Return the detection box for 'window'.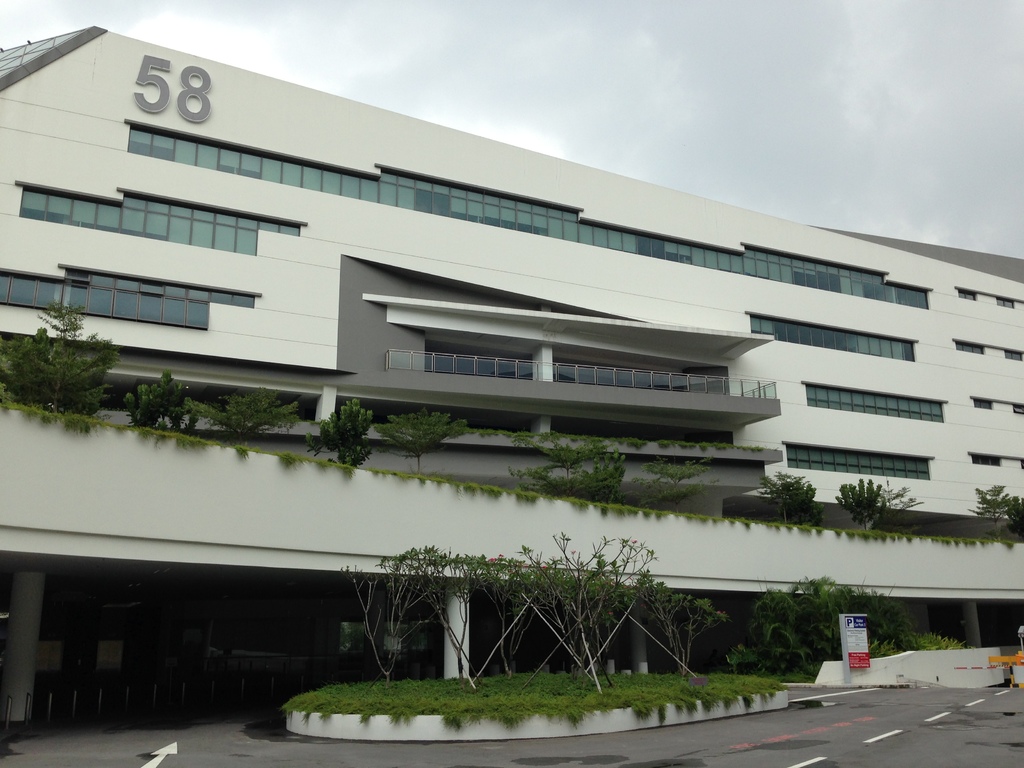
crop(968, 452, 1023, 465).
